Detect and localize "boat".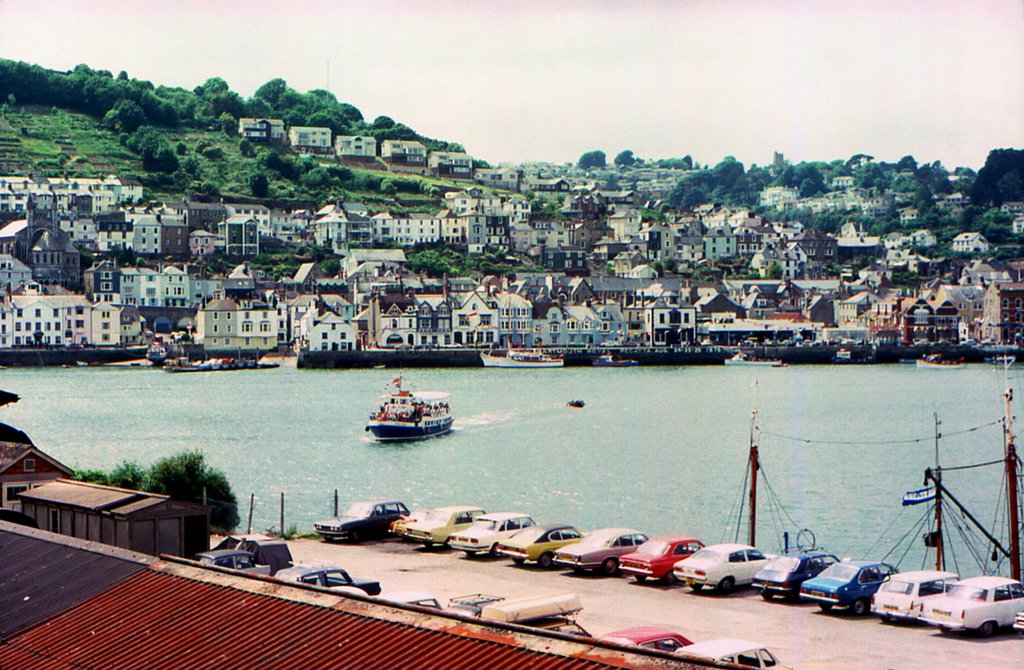
Localized at box(586, 351, 640, 371).
